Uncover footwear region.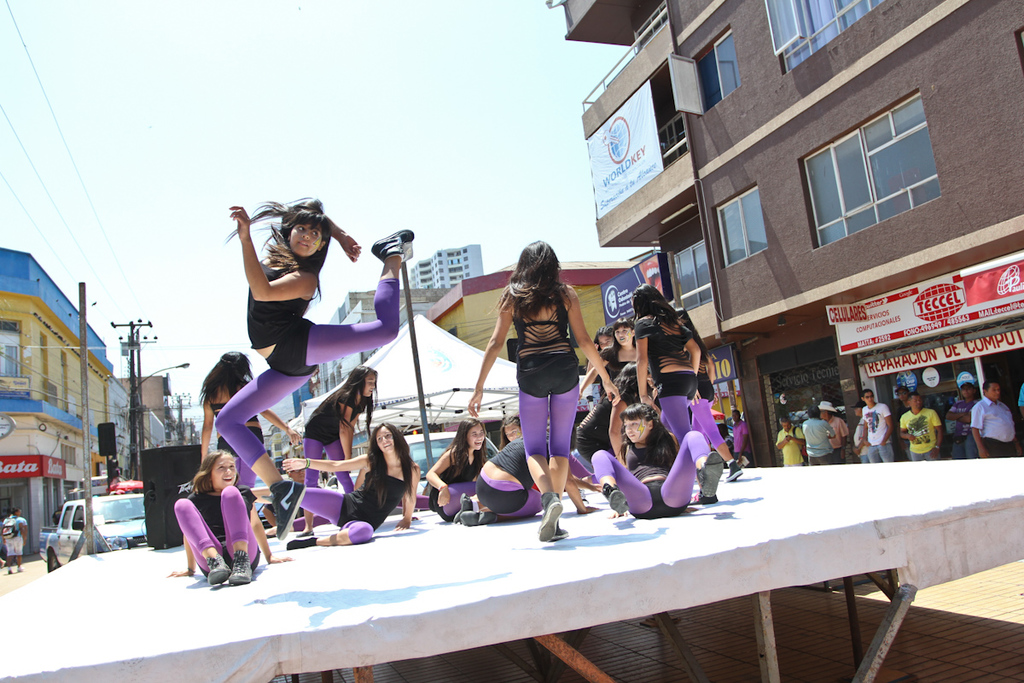
Uncovered: [4,566,15,574].
